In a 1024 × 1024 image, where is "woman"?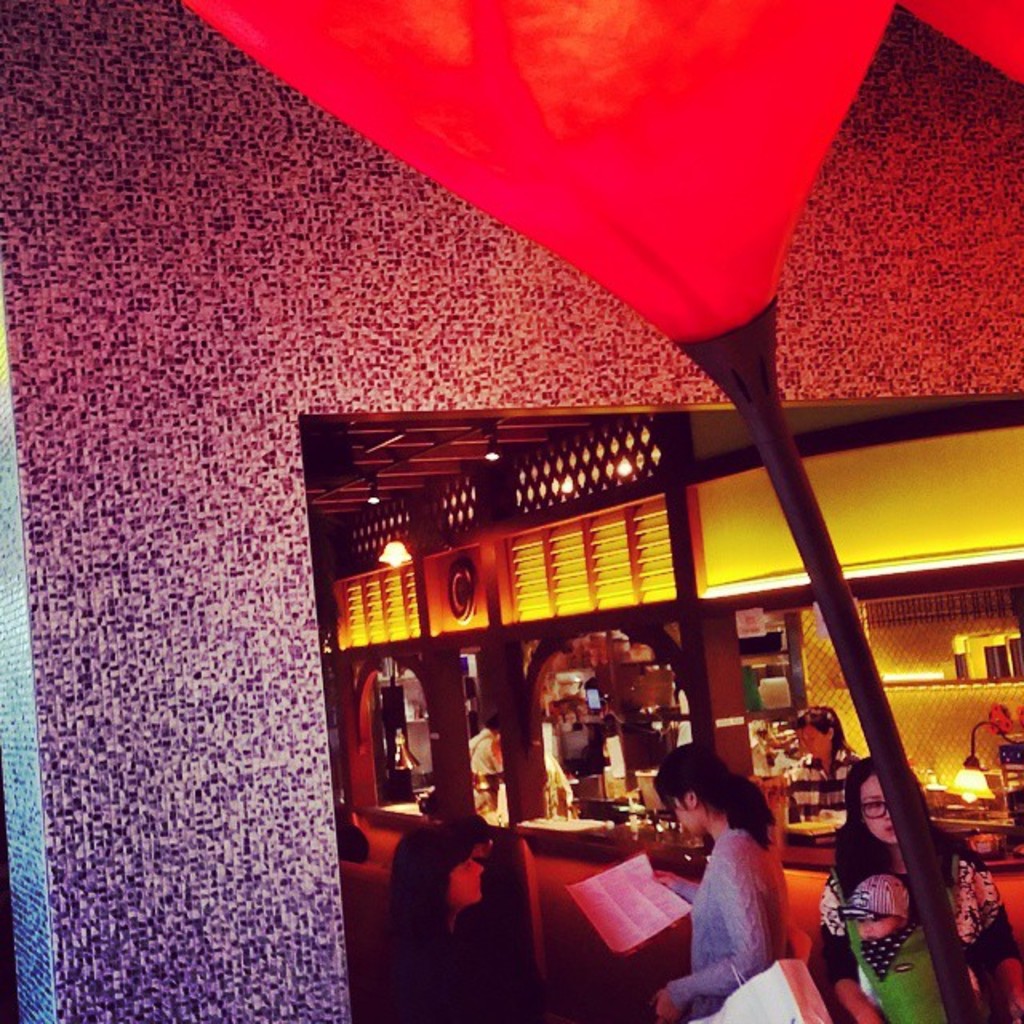
<region>806, 760, 1022, 1022</region>.
